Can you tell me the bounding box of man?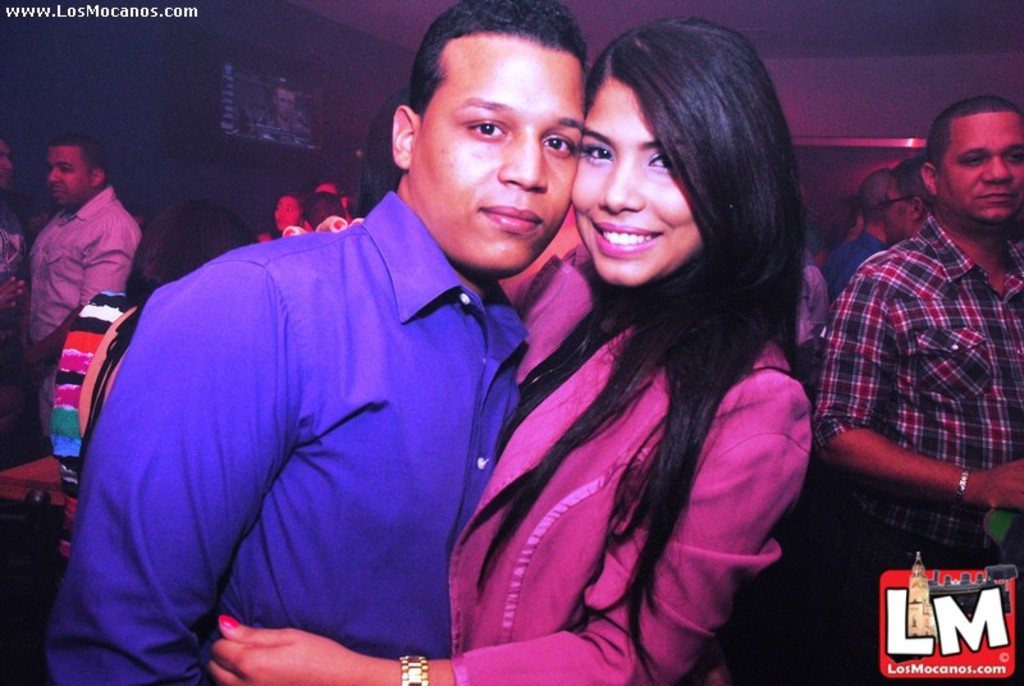
bbox=(41, 0, 589, 685).
